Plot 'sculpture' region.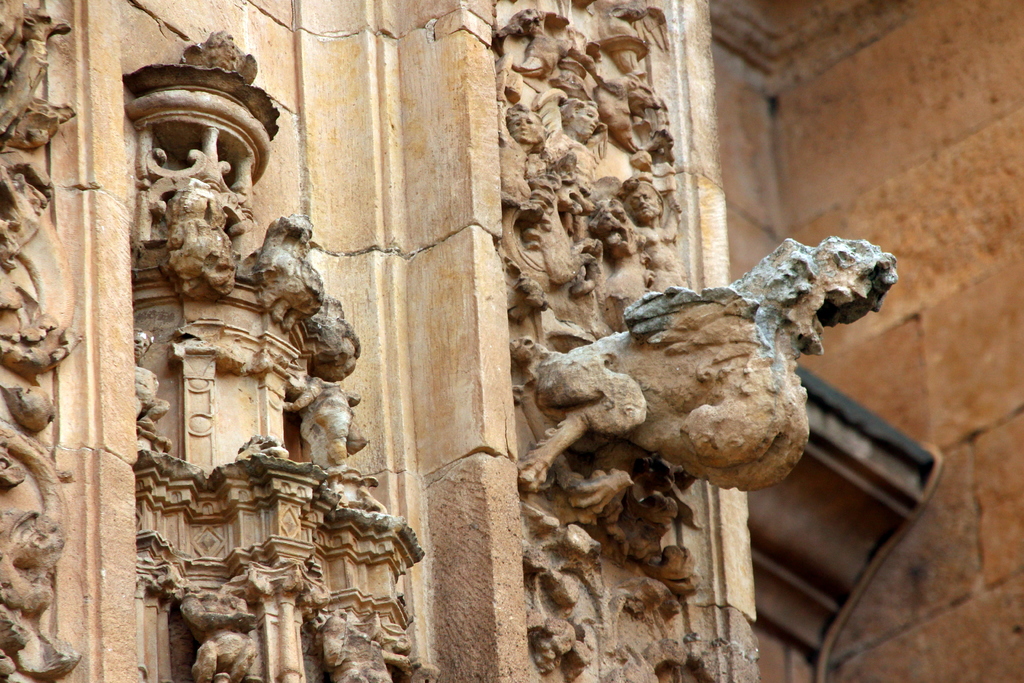
Plotted at l=99, t=15, r=449, b=682.
